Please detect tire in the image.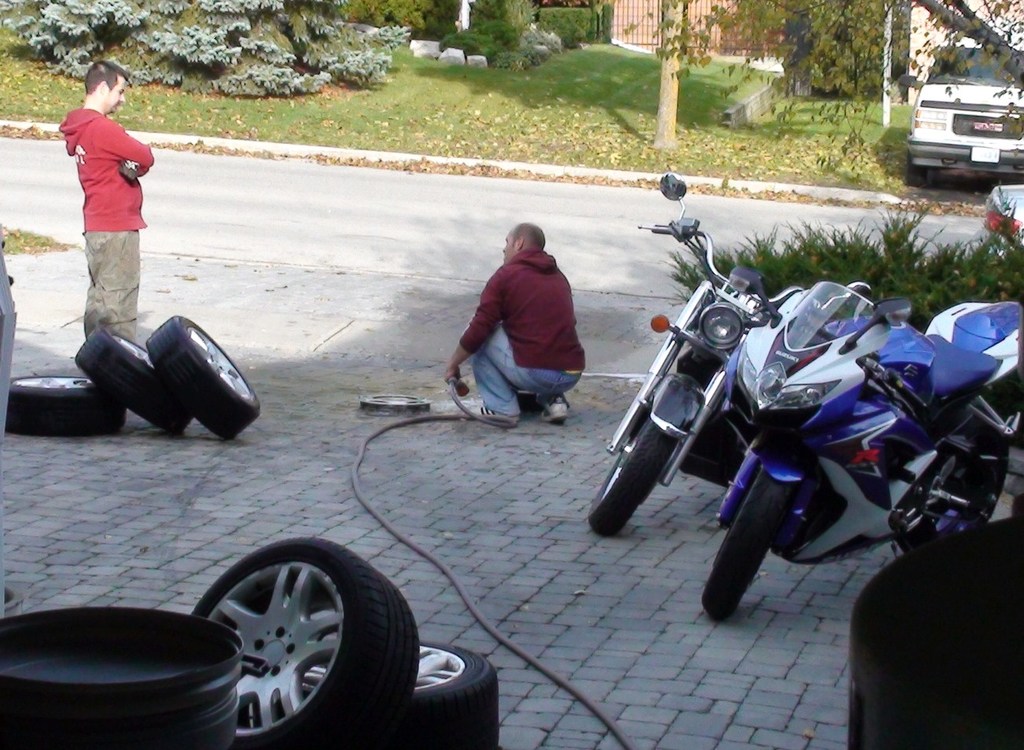
rect(187, 534, 421, 748).
